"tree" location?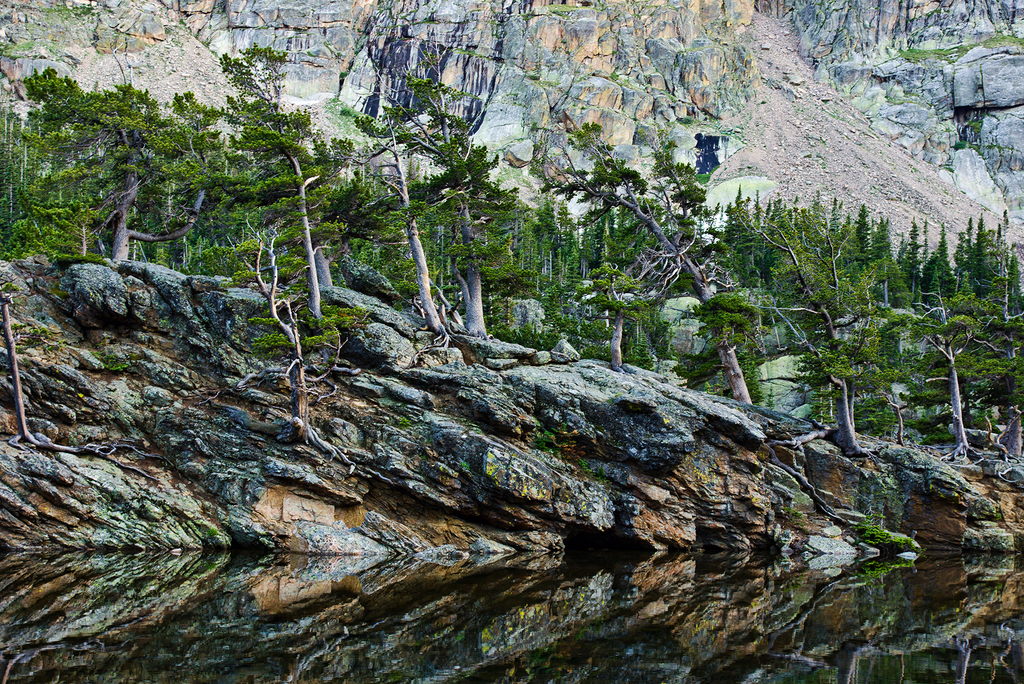
region(558, 211, 611, 348)
